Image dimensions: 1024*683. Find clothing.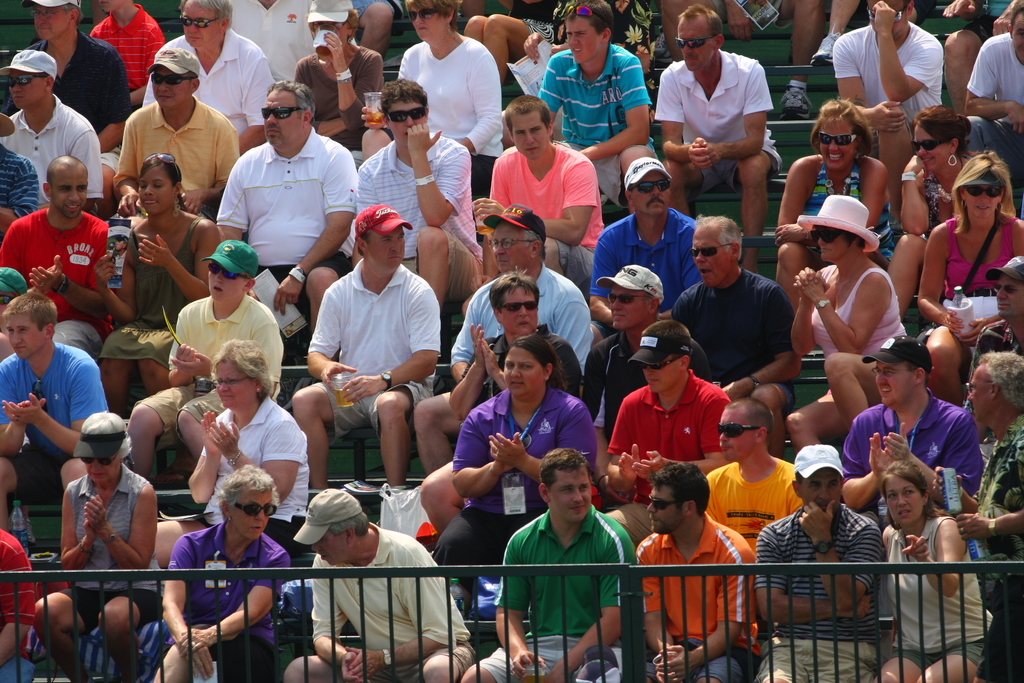
{"x1": 90, "y1": 7, "x2": 161, "y2": 94}.
